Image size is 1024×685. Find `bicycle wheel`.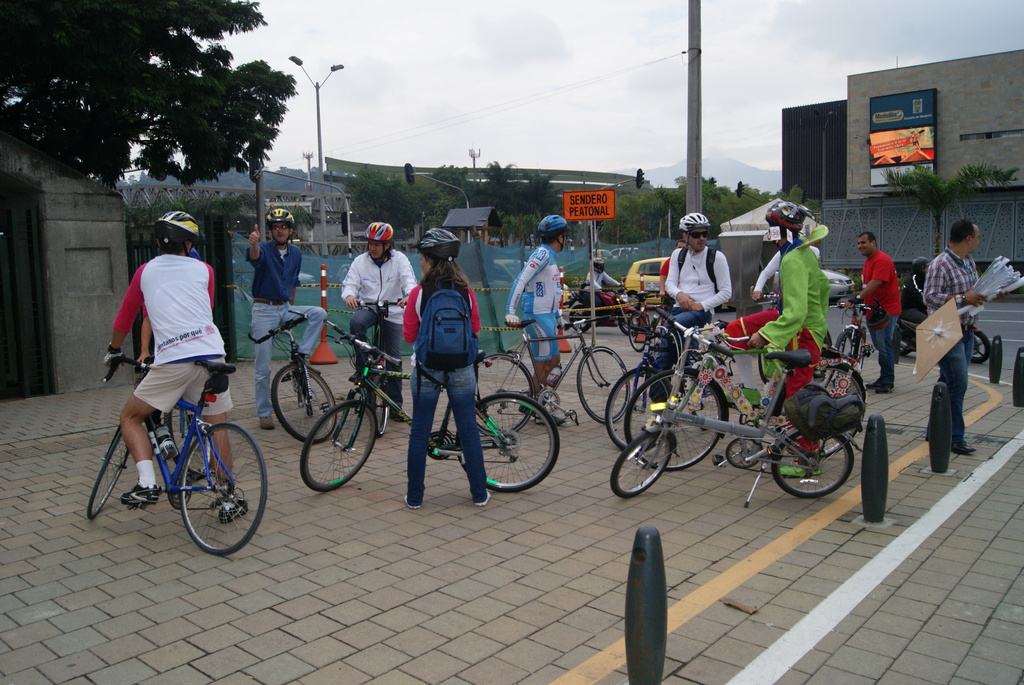
pyautogui.locateOnScreen(88, 426, 128, 520).
